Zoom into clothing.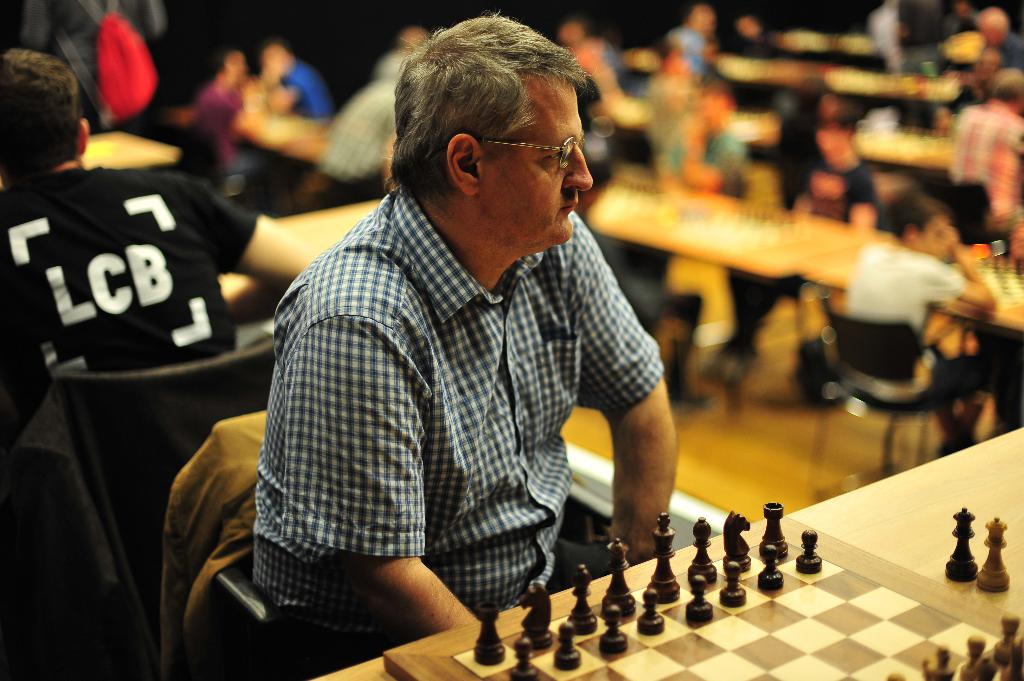
Zoom target: [0,0,154,136].
